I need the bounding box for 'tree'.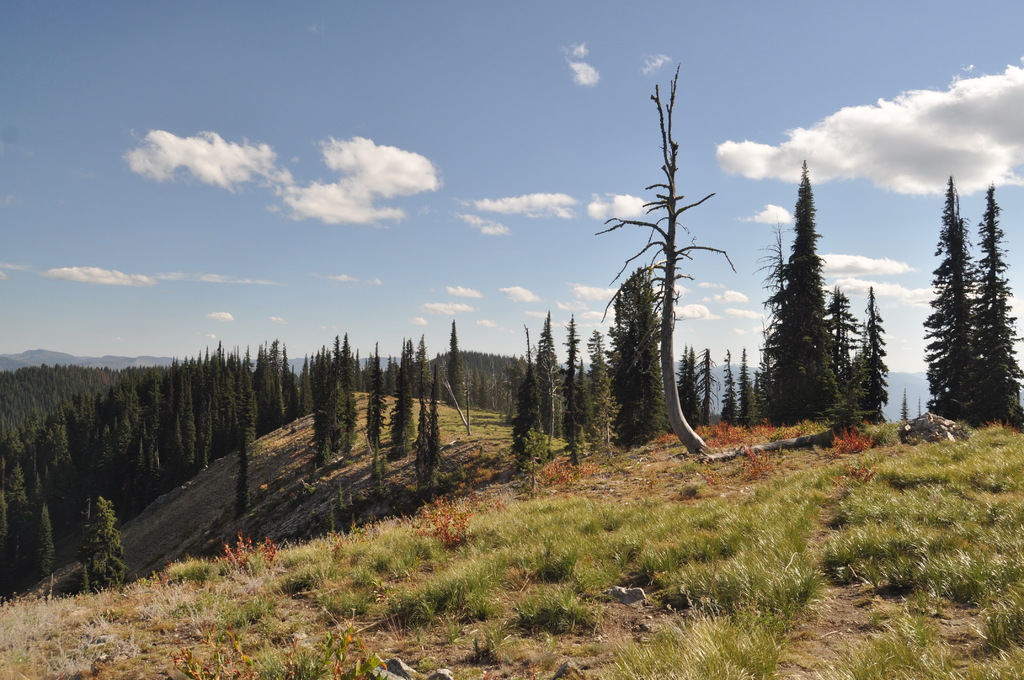
Here it is: [528, 312, 564, 432].
